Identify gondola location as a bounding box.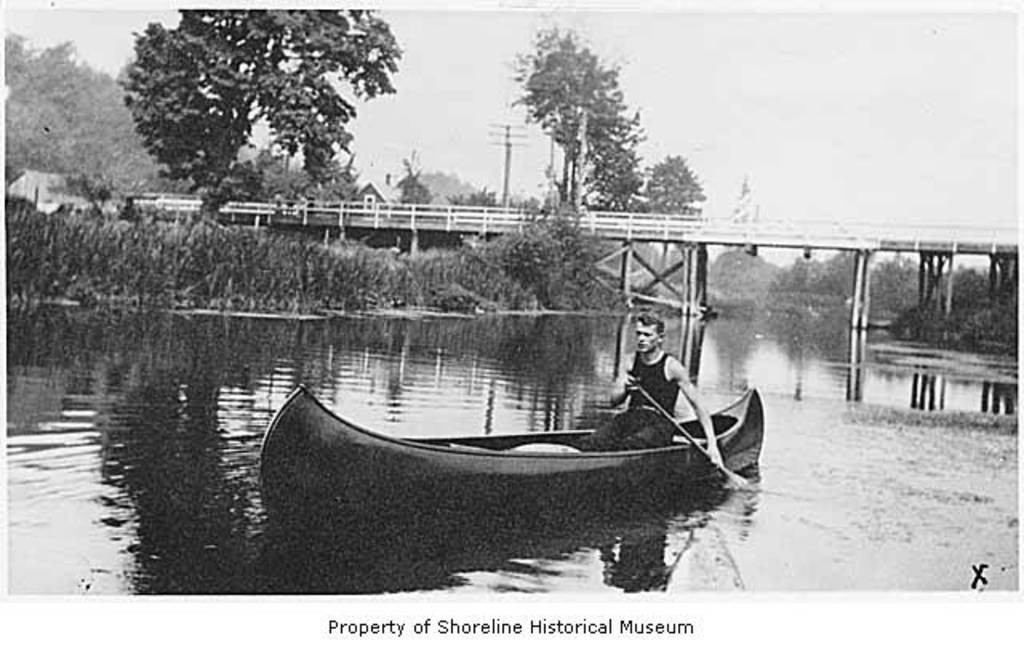
(267,344,758,549).
